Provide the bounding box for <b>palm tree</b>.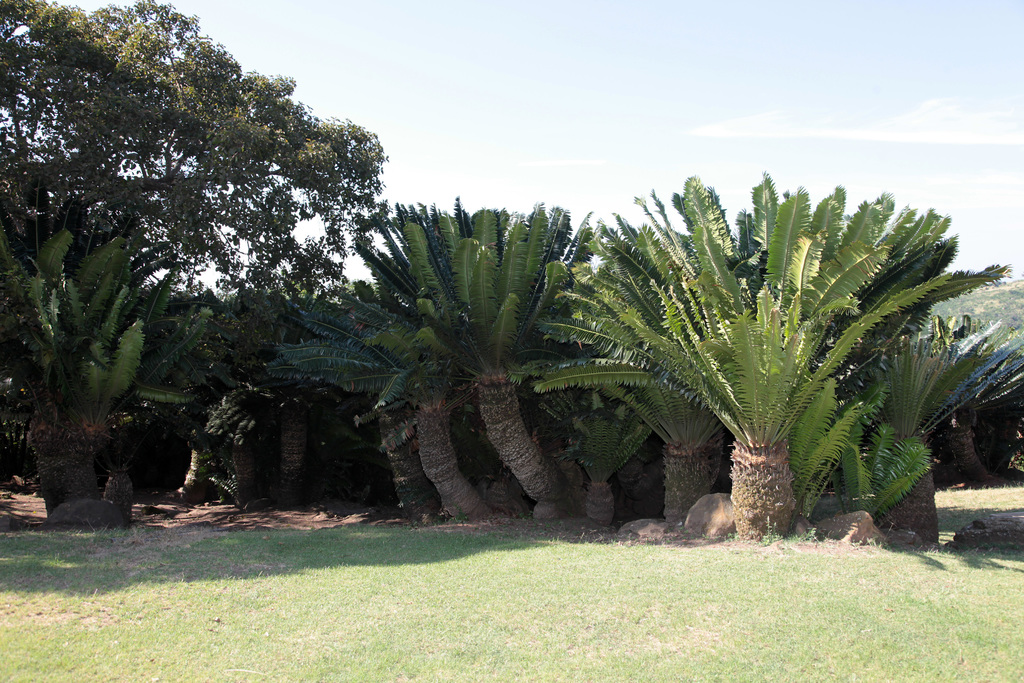
[x1=385, y1=237, x2=585, y2=514].
